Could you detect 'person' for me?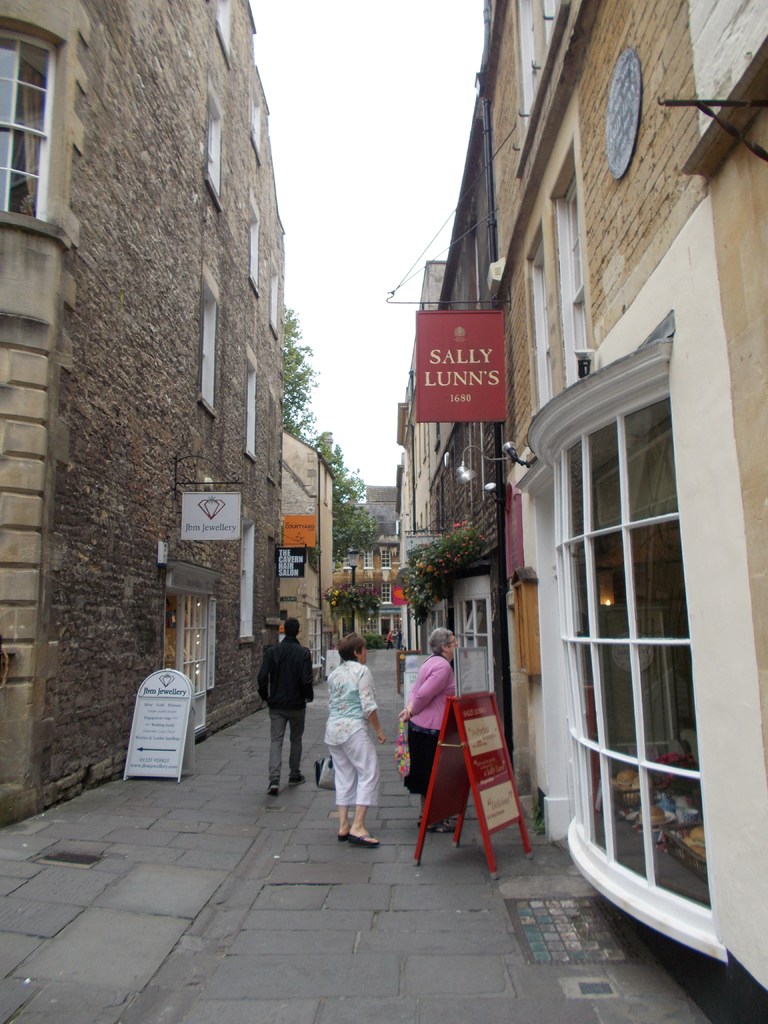
Detection result: select_region(262, 614, 315, 797).
